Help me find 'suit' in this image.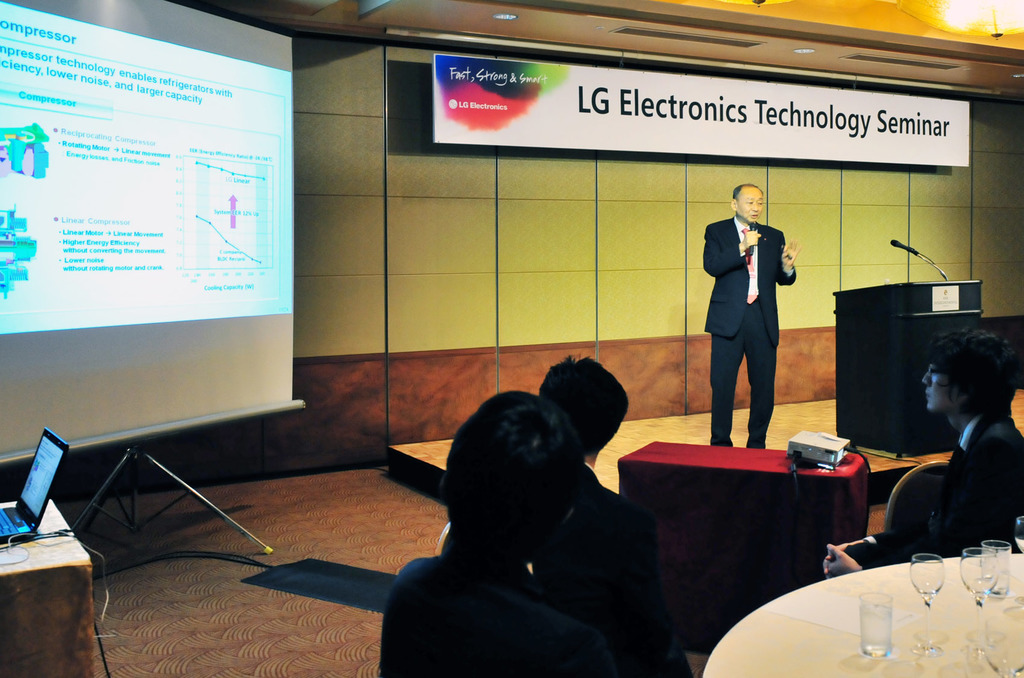
Found it: 439/469/691/677.
